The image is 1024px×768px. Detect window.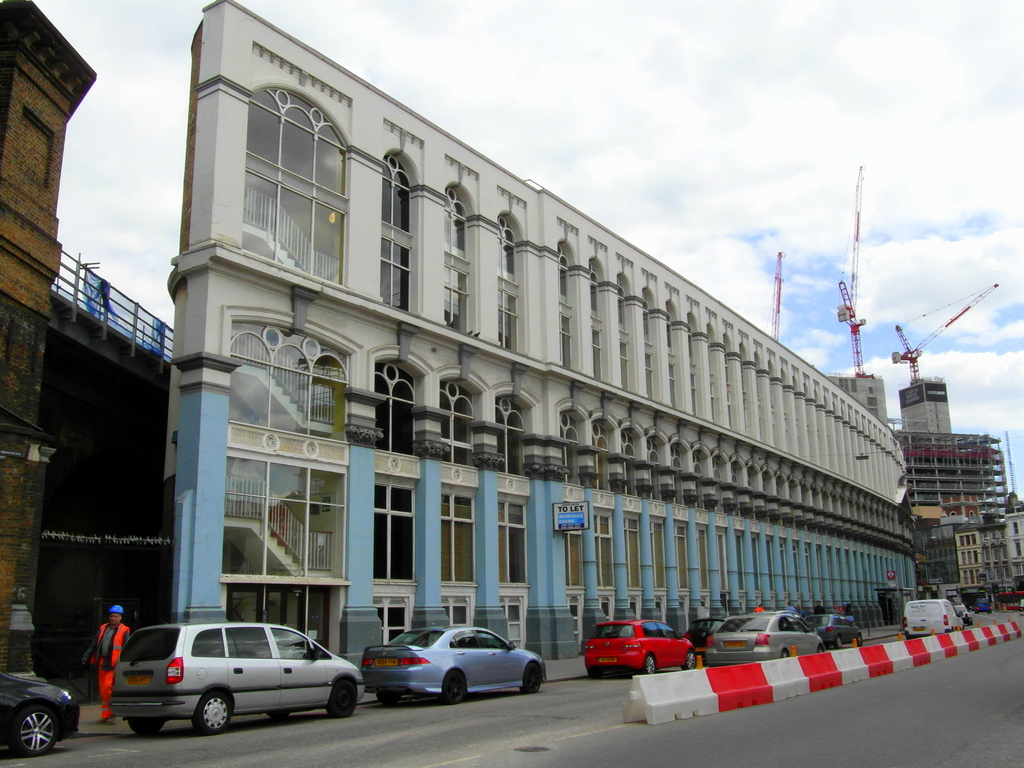
Detection: crop(563, 533, 582, 586).
